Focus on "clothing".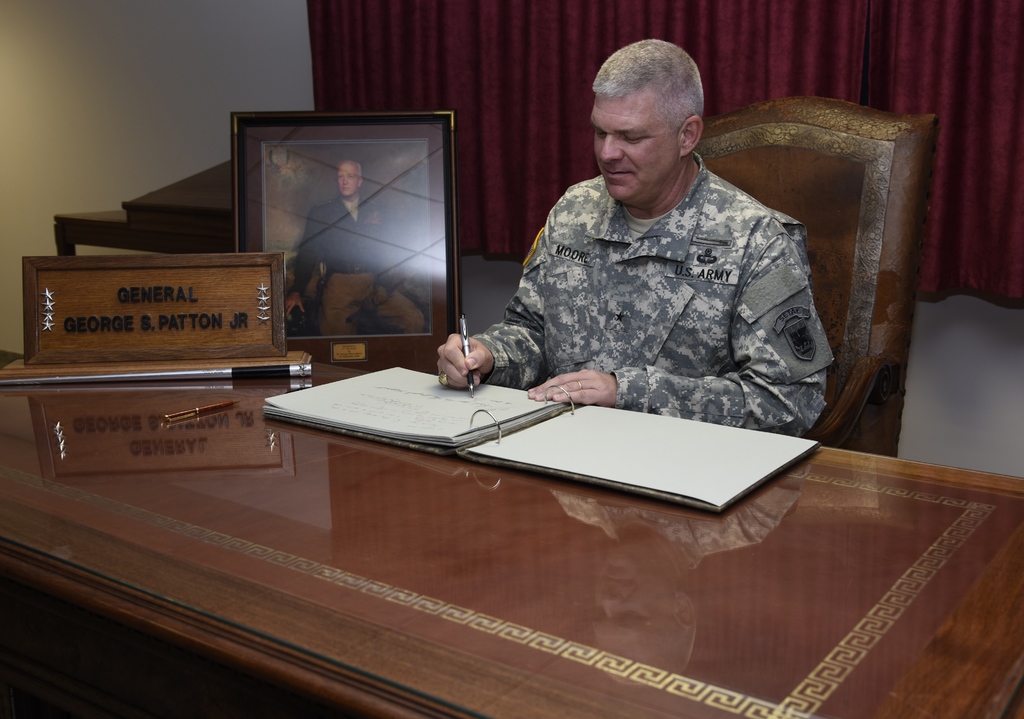
Focused at {"x1": 442, "y1": 127, "x2": 871, "y2": 433}.
